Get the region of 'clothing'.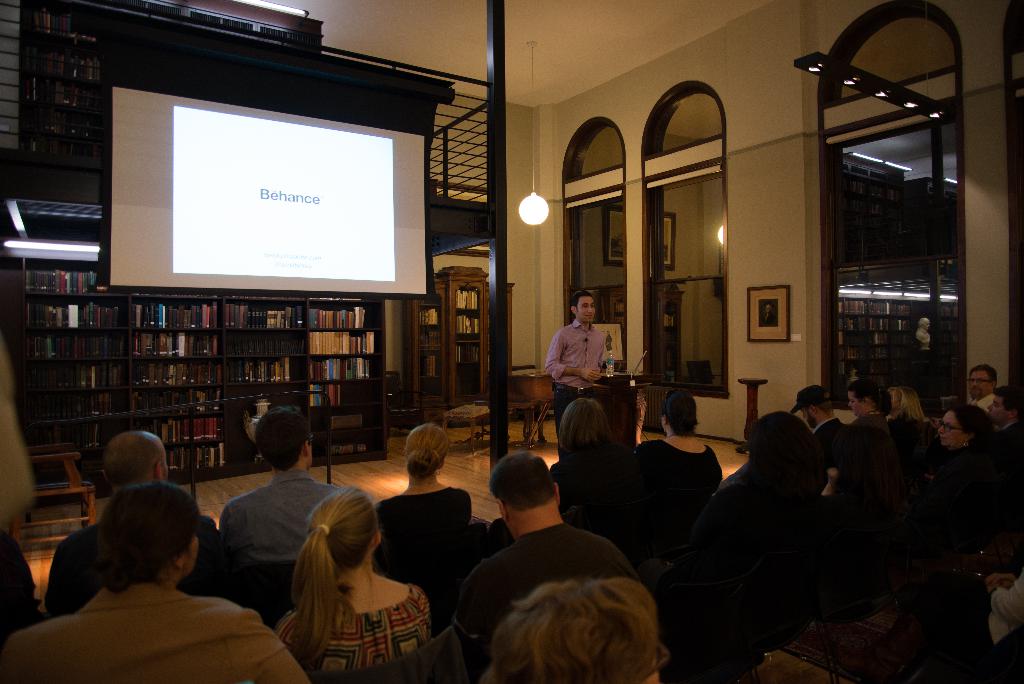
bbox=(644, 441, 716, 491).
